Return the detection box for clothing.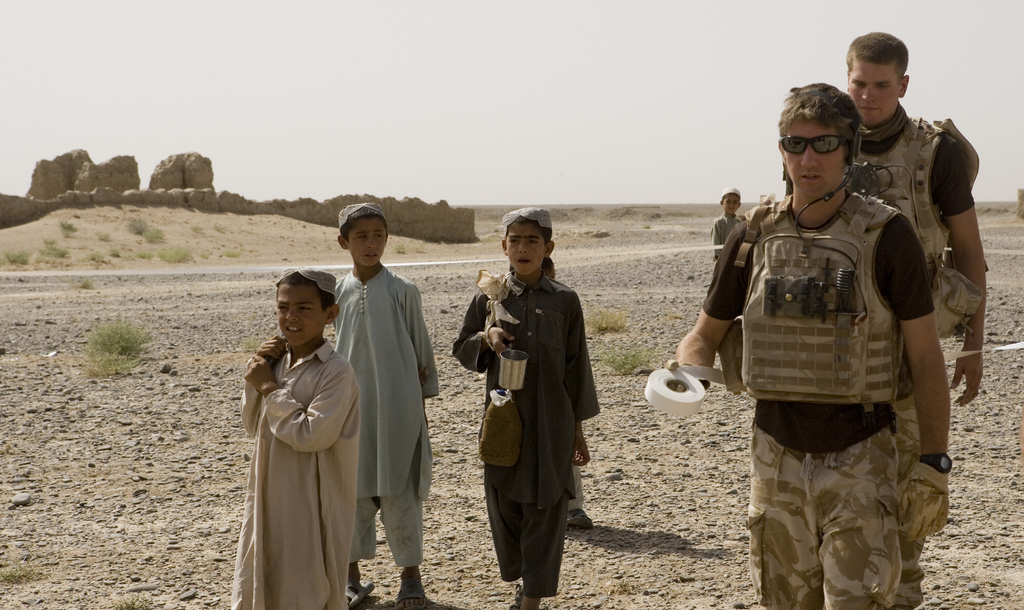
bbox=(330, 267, 443, 569).
